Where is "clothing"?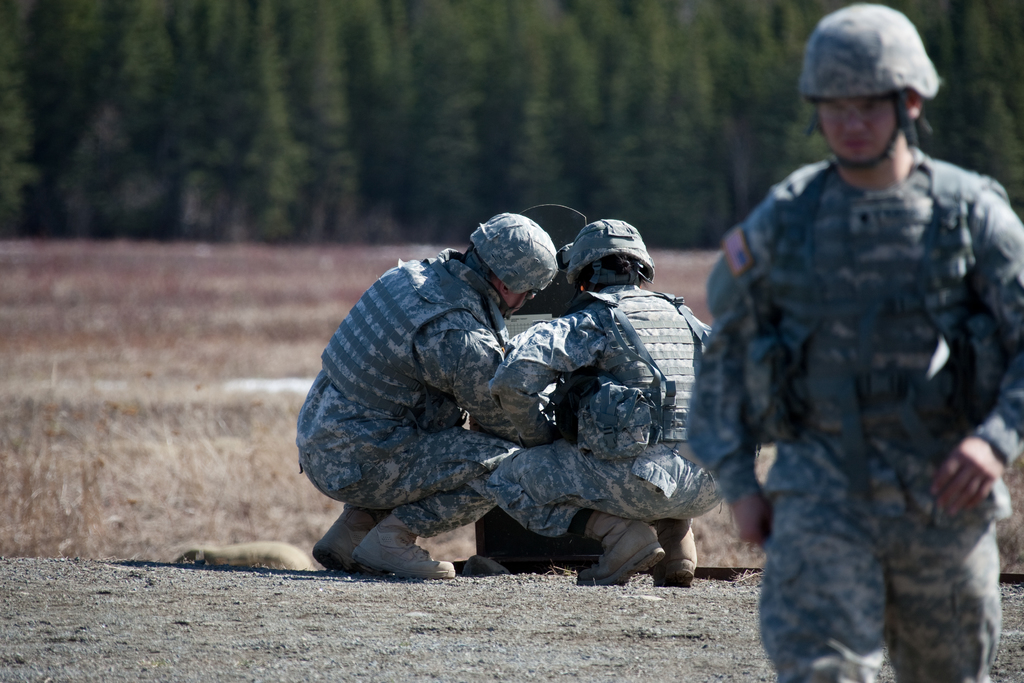
region(474, 286, 713, 544).
